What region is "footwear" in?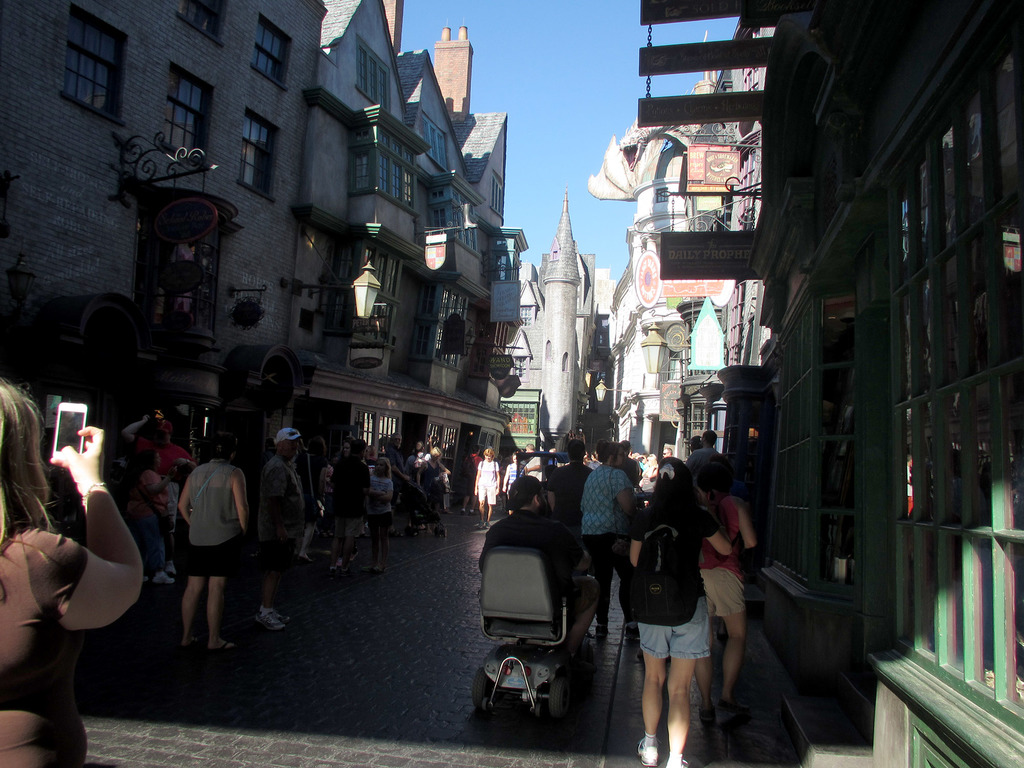
box(718, 705, 743, 714).
